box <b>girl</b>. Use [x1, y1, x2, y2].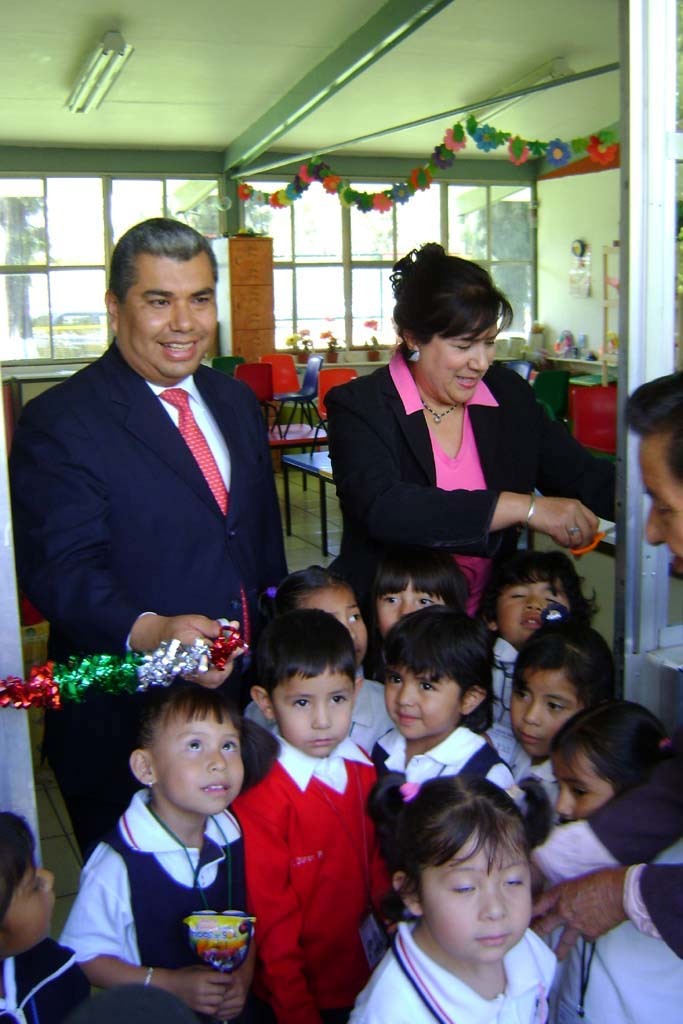
[502, 604, 614, 779].
